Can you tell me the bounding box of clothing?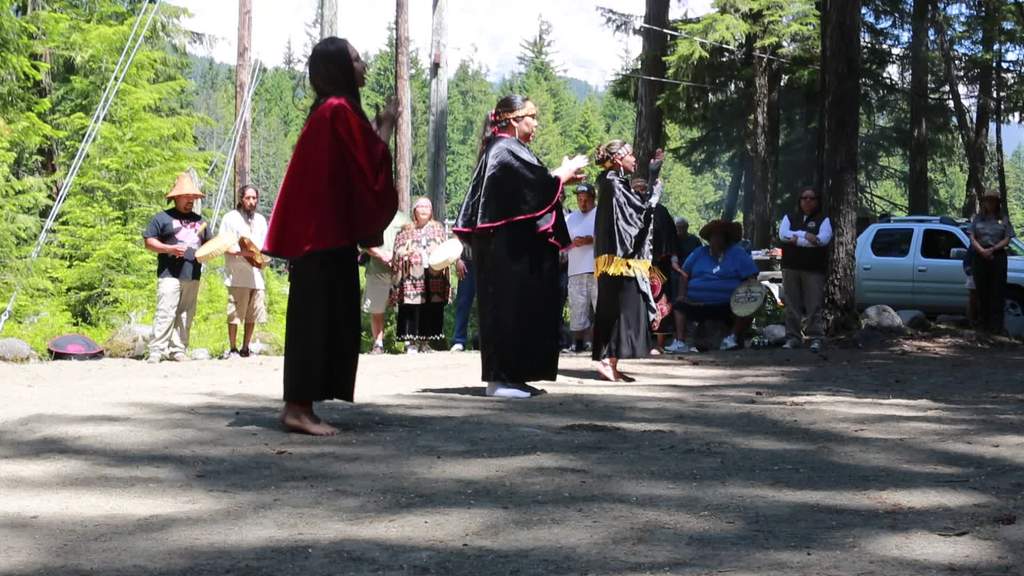
bbox=(561, 203, 598, 331).
